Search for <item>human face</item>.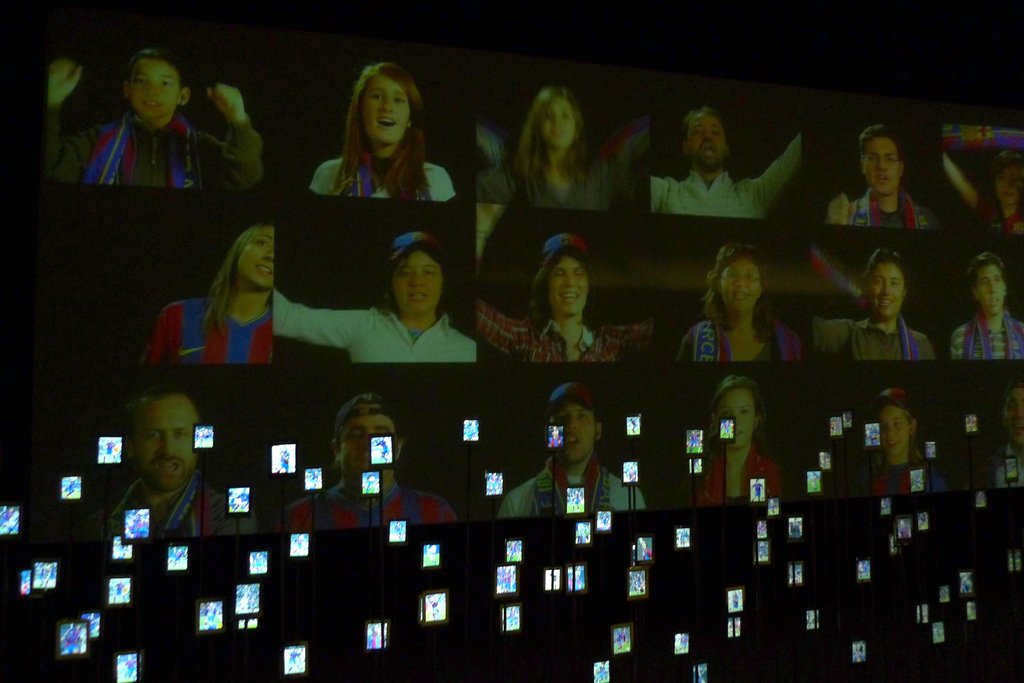
Found at crop(130, 58, 178, 118).
